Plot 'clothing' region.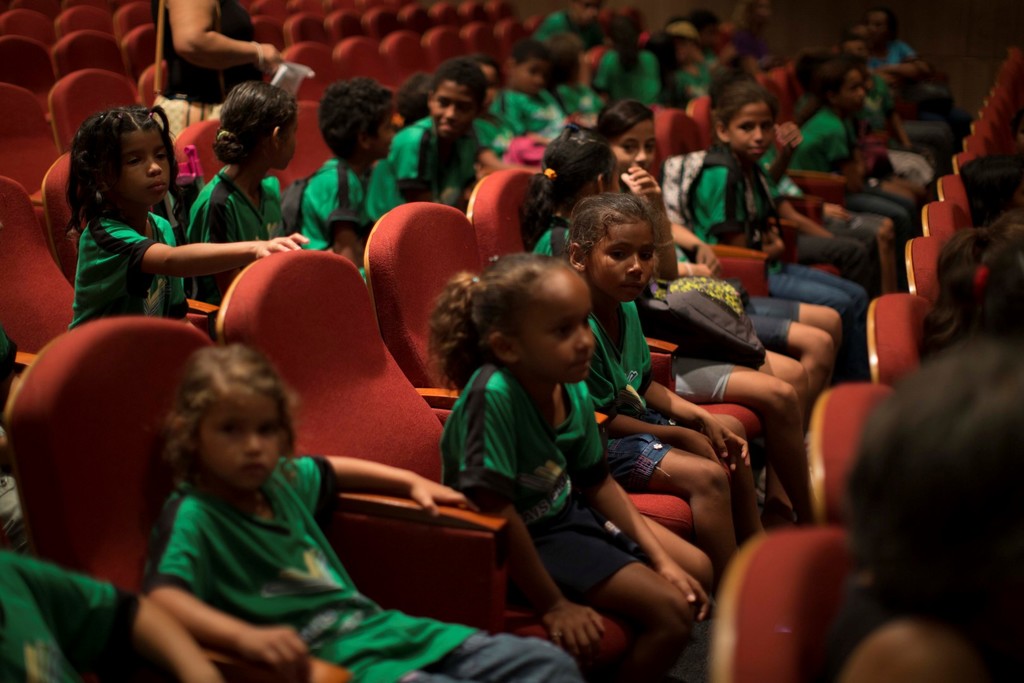
Plotted at [300, 158, 398, 250].
